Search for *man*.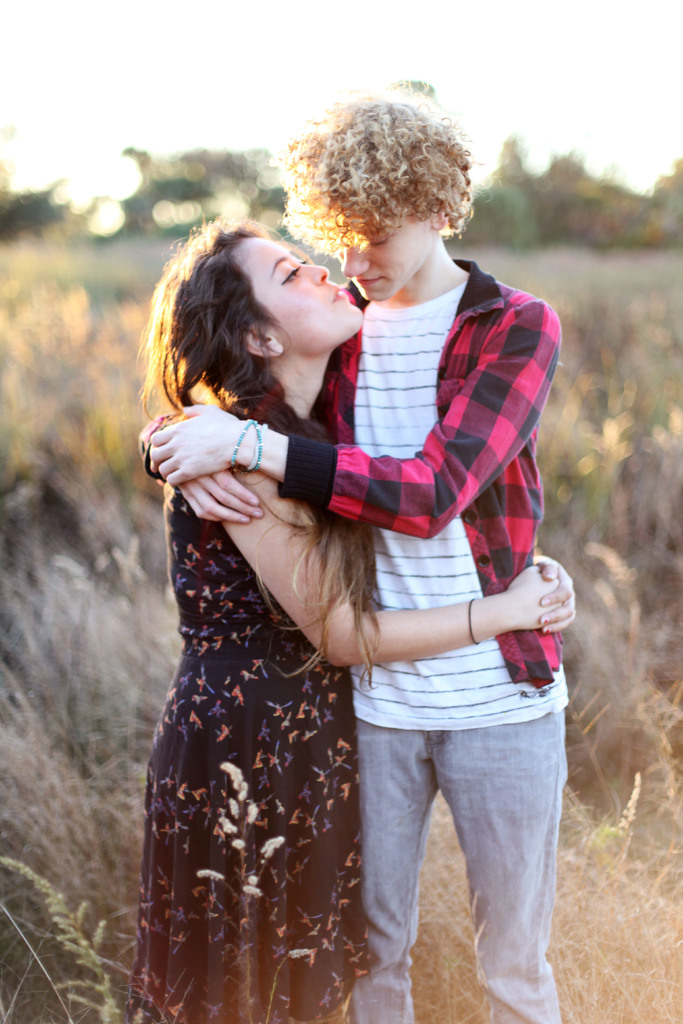
Found at l=175, t=112, r=575, b=1023.
